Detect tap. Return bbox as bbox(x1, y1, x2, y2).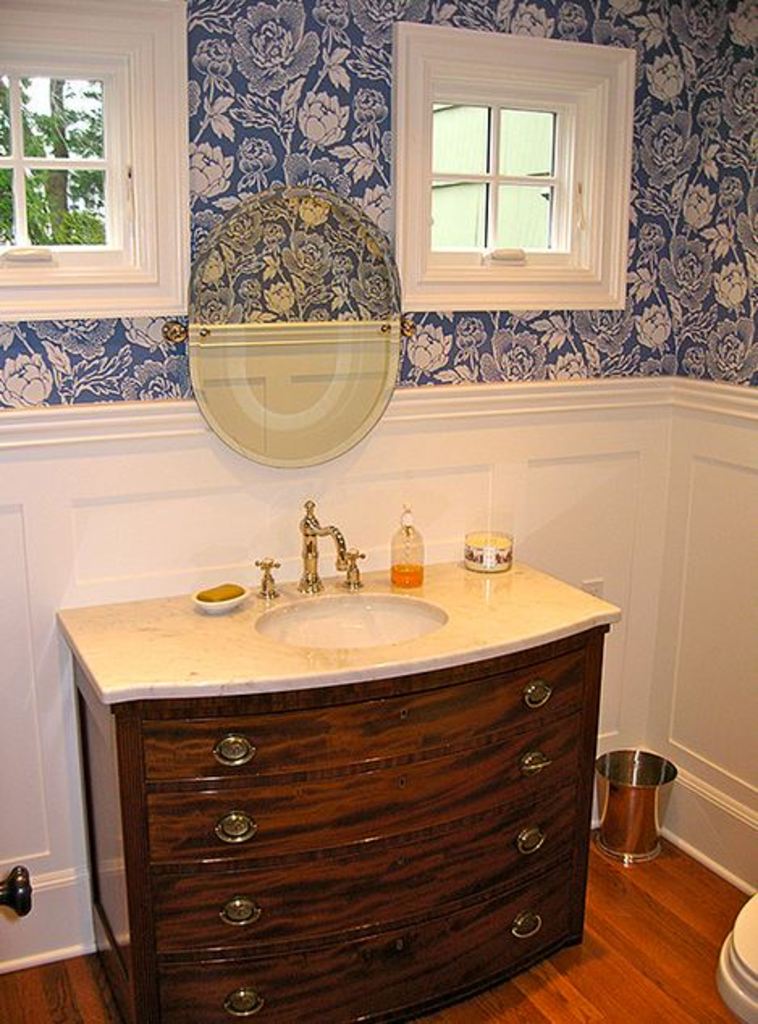
bbox(297, 499, 344, 593).
